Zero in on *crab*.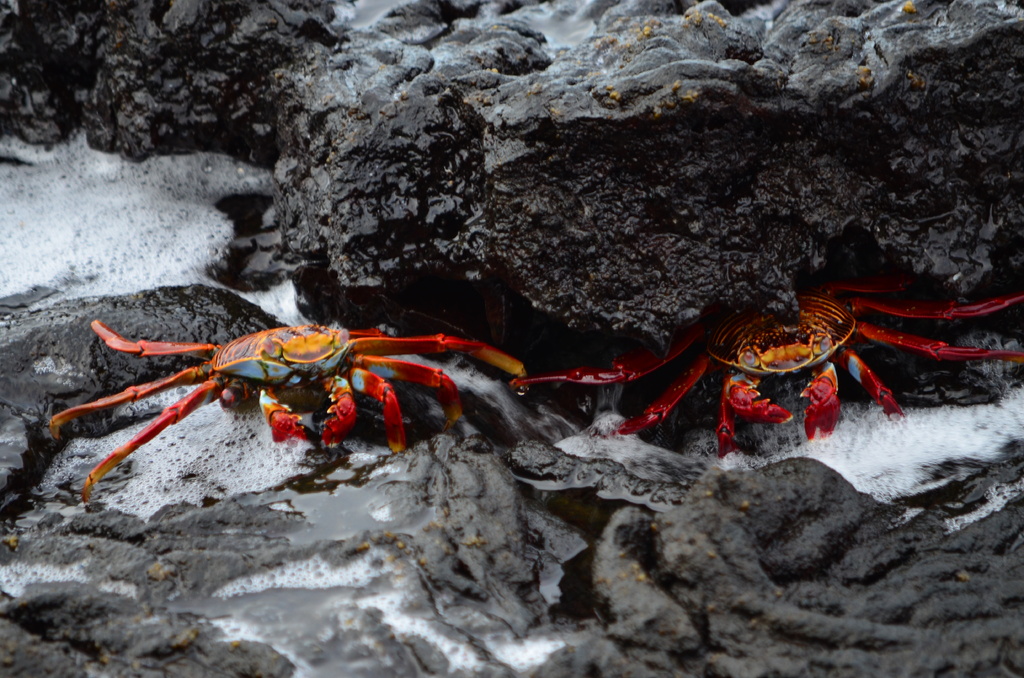
Zeroed in: (x1=506, y1=277, x2=1023, y2=467).
